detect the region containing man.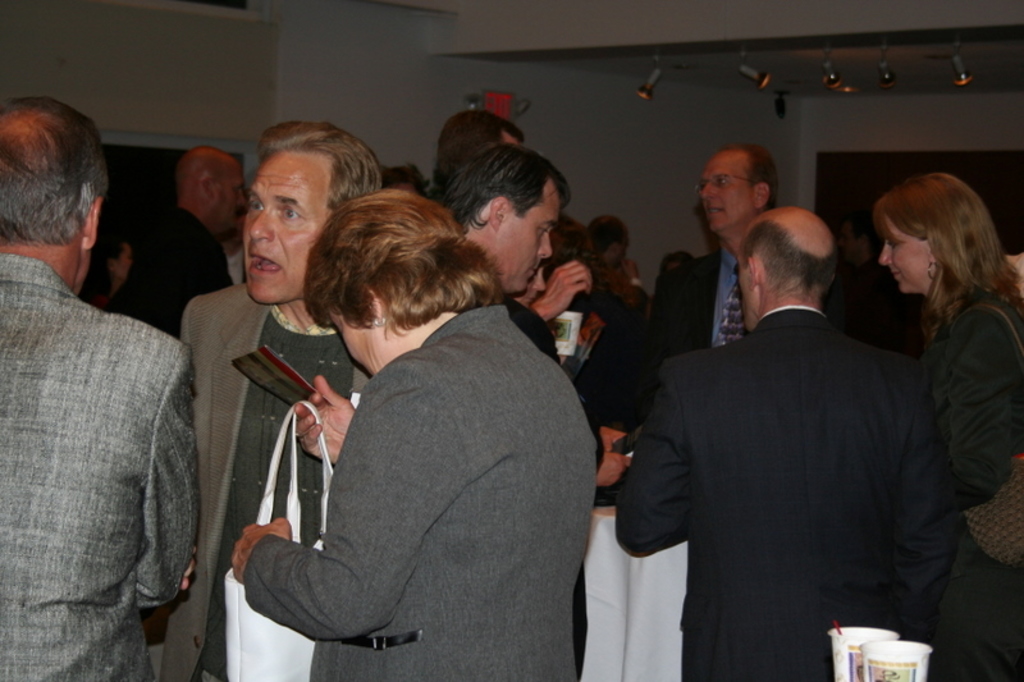
rect(616, 207, 937, 681).
